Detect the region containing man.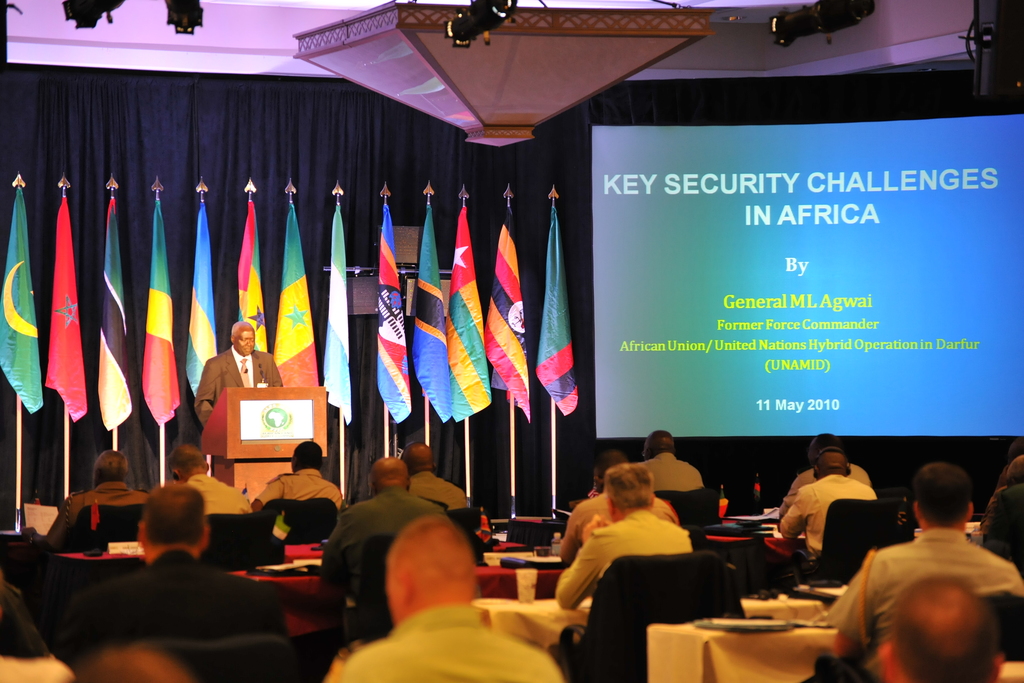
(776,448,877,563).
